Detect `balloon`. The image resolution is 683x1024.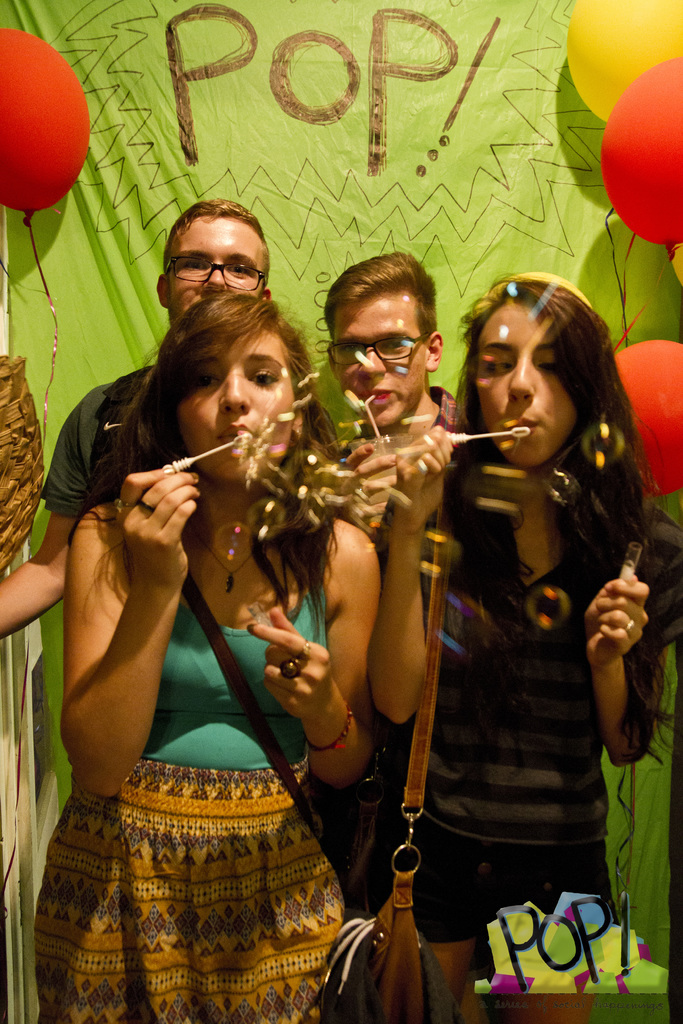
[left=0, top=30, right=92, bottom=226].
